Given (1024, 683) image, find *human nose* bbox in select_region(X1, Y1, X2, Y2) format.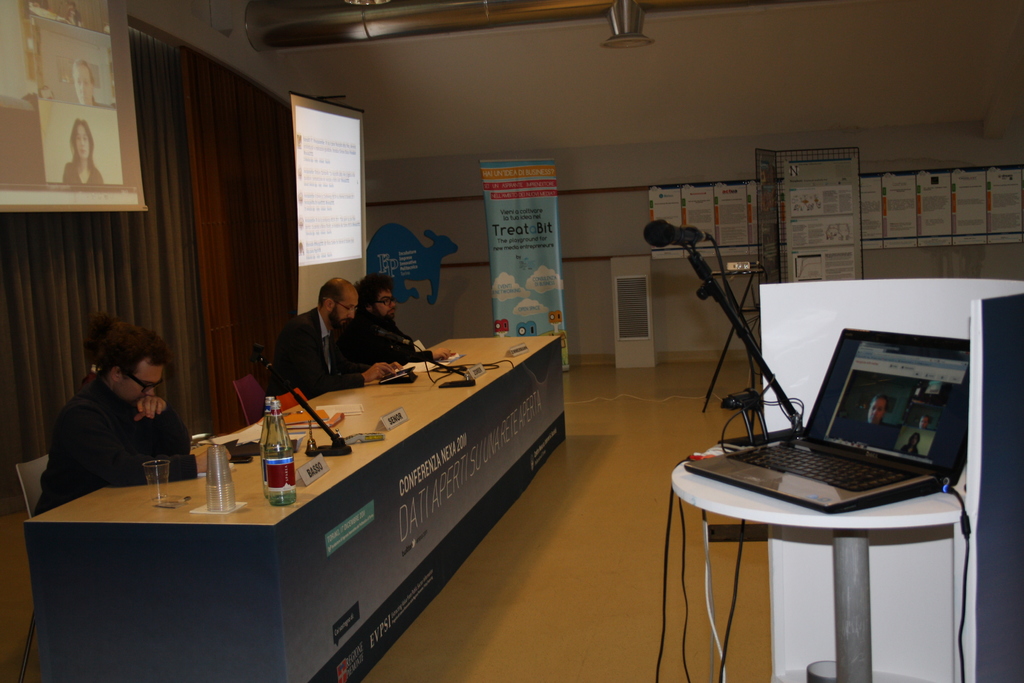
select_region(344, 306, 355, 320).
